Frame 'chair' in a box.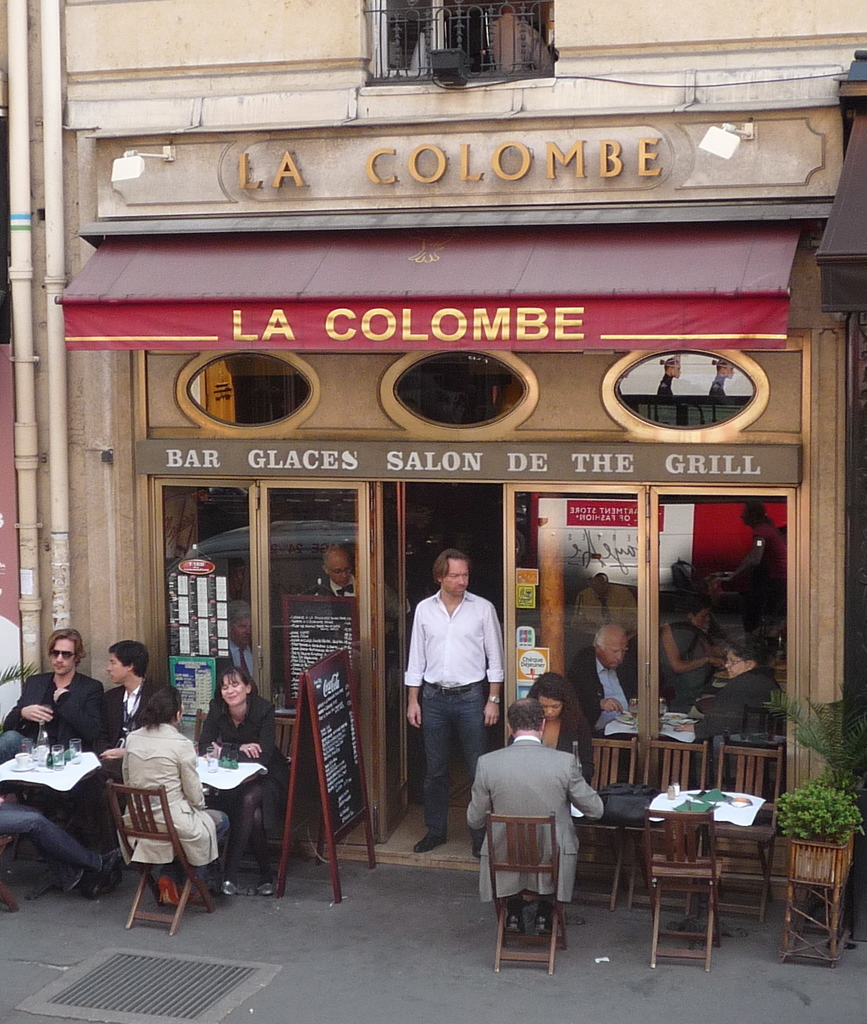
241 709 301 891.
